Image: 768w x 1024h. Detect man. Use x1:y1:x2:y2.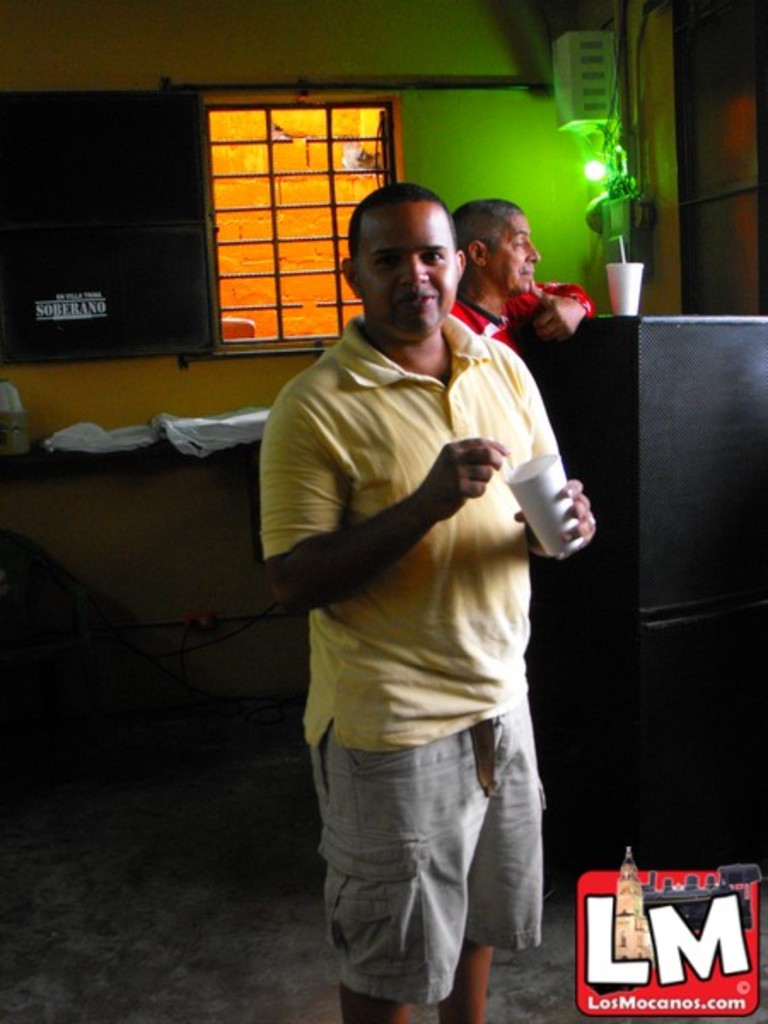
439:193:596:396.
